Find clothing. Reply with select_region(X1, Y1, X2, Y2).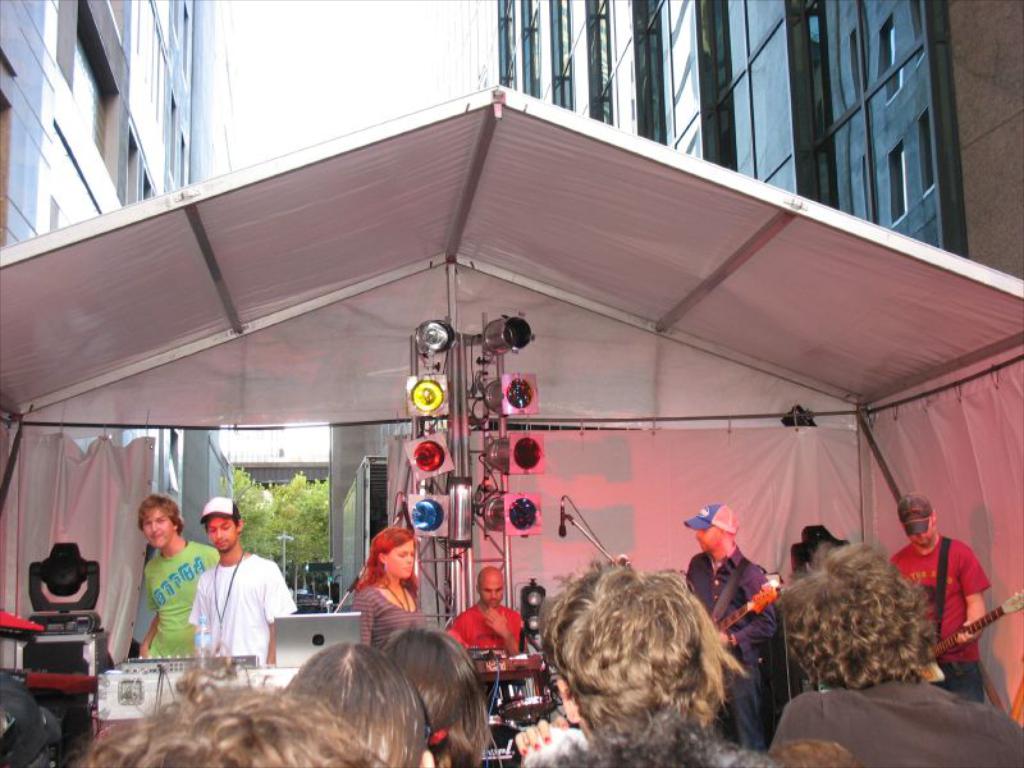
select_region(352, 586, 429, 650).
